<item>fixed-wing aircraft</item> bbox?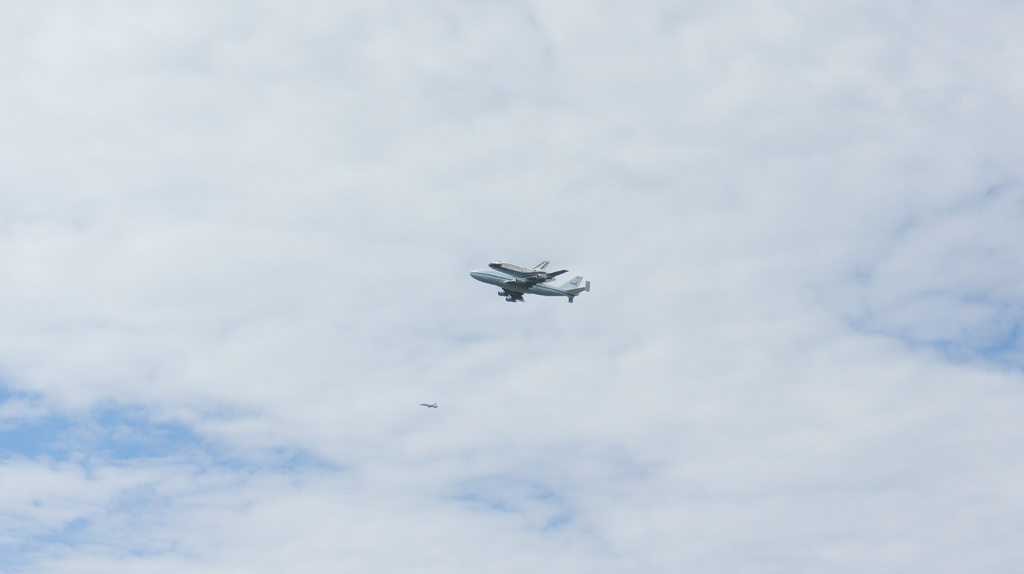
box=[417, 397, 439, 412]
